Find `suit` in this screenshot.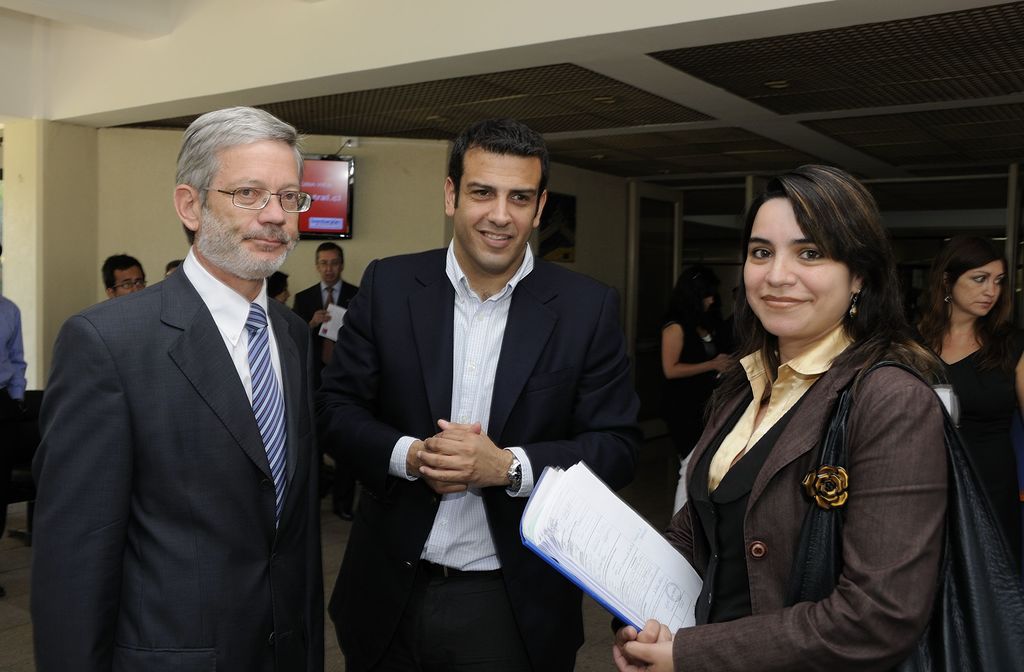
The bounding box for `suit` is bbox=(319, 238, 645, 671).
